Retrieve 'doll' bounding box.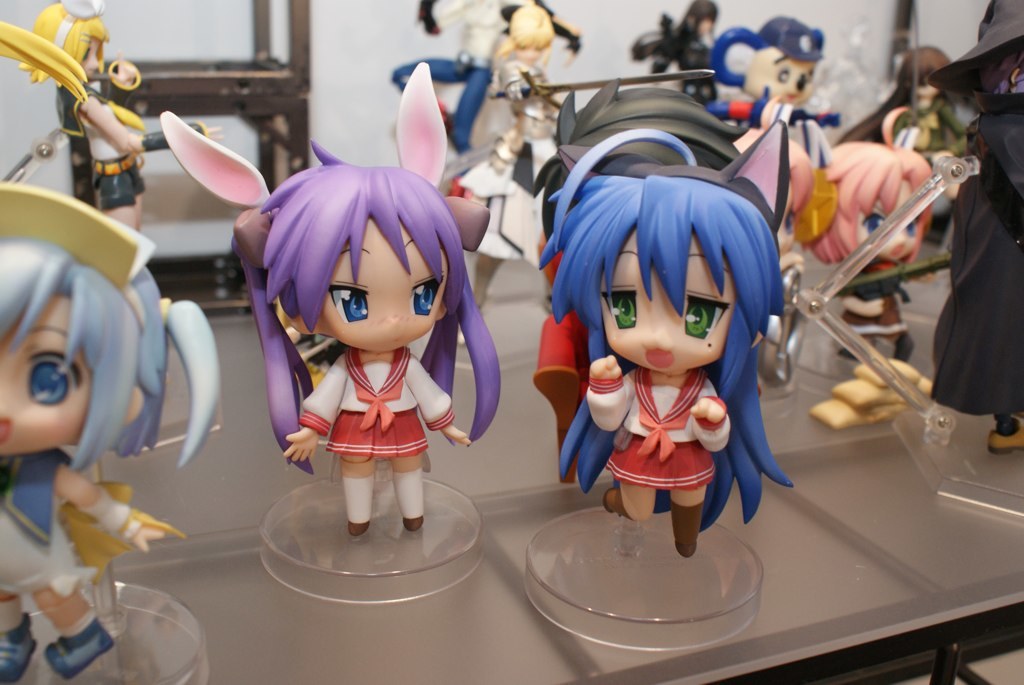
Bounding box: <region>805, 148, 929, 366</region>.
